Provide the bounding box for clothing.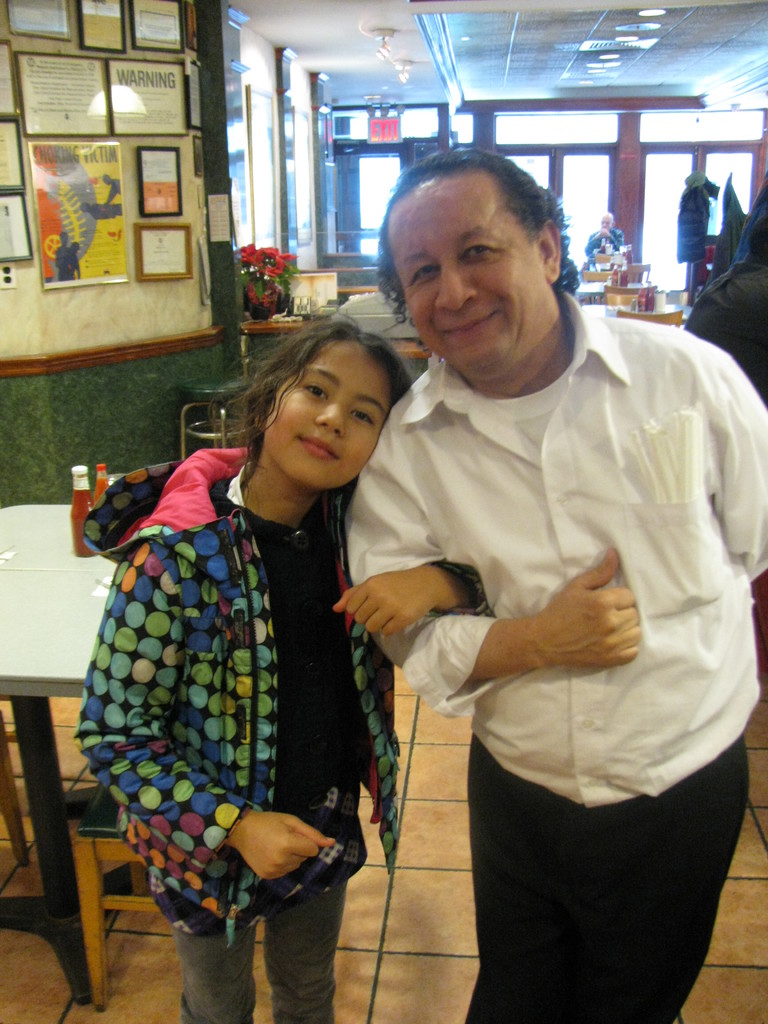
select_region(72, 445, 401, 1023).
